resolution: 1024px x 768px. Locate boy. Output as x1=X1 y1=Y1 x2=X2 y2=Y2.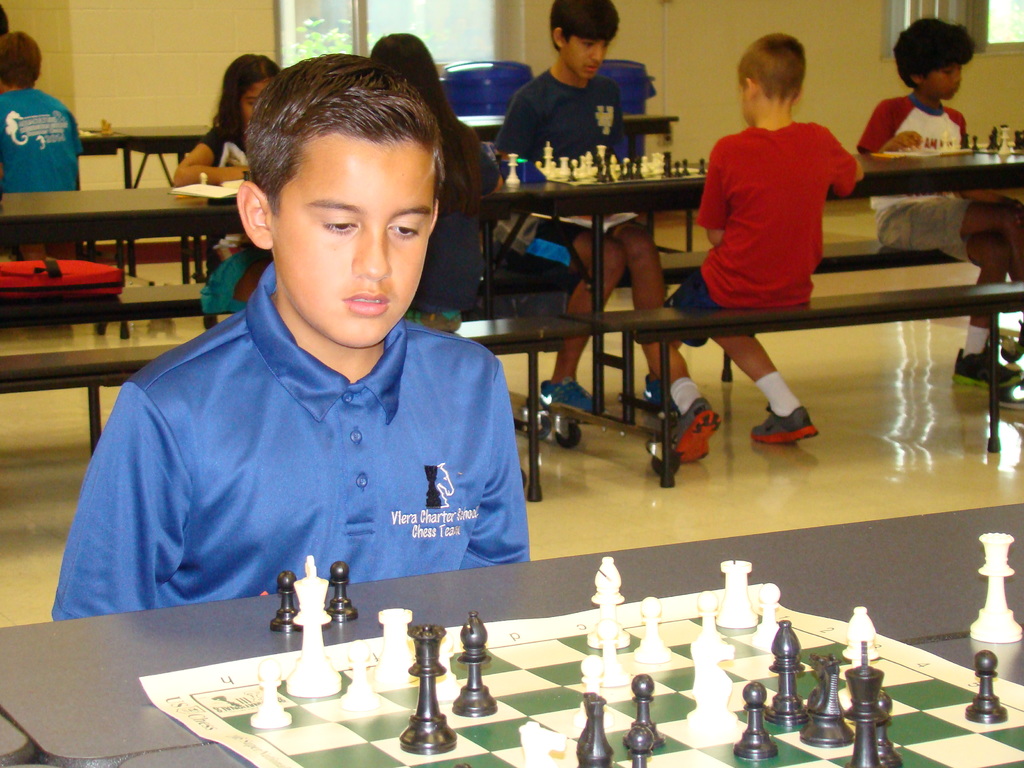
x1=49 y1=55 x2=535 y2=616.
